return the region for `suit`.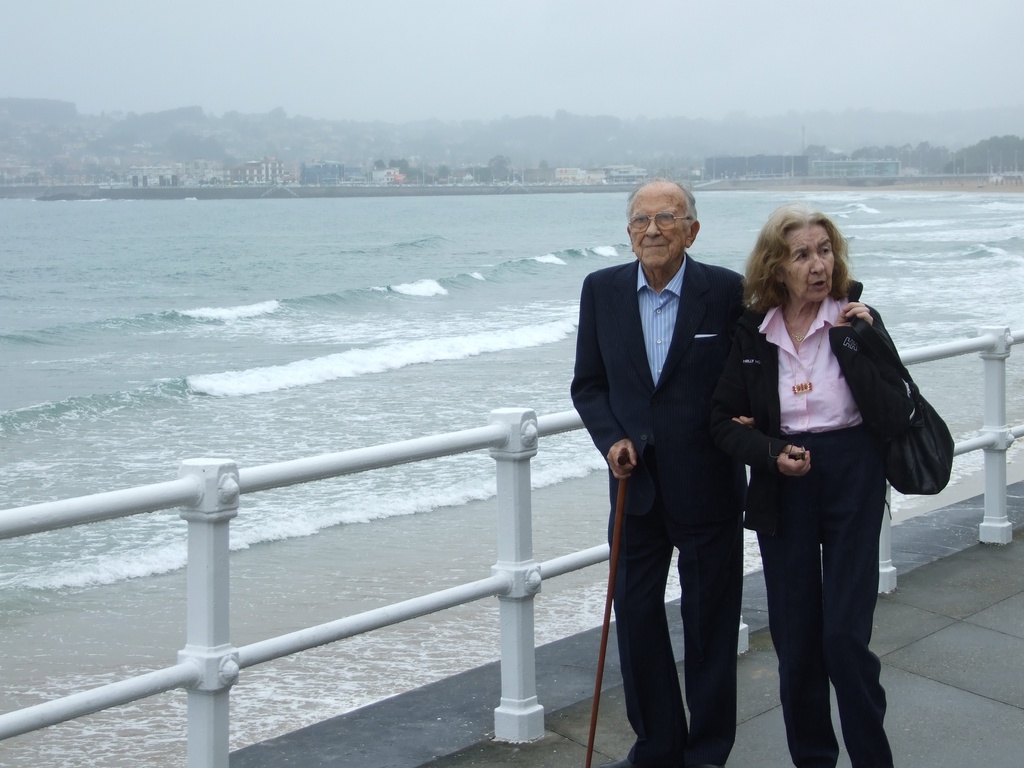
{"left": 563, "top": 200, "right": 740, "bottom": 693}.
